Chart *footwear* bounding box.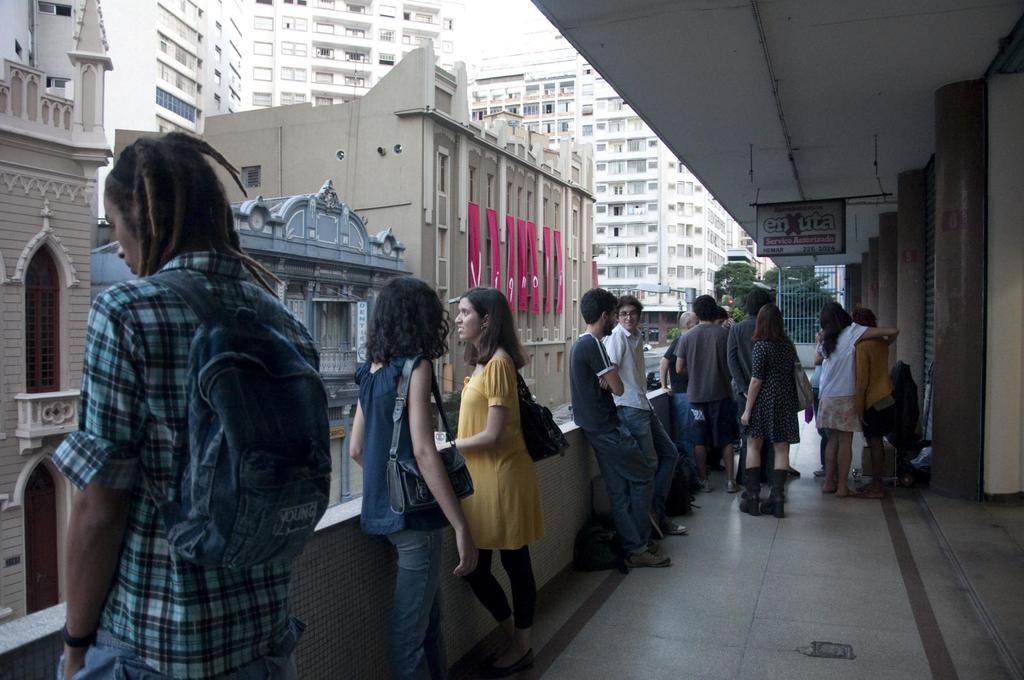
Charted: [x1=788, y1=463, x2=802, y2=476].
